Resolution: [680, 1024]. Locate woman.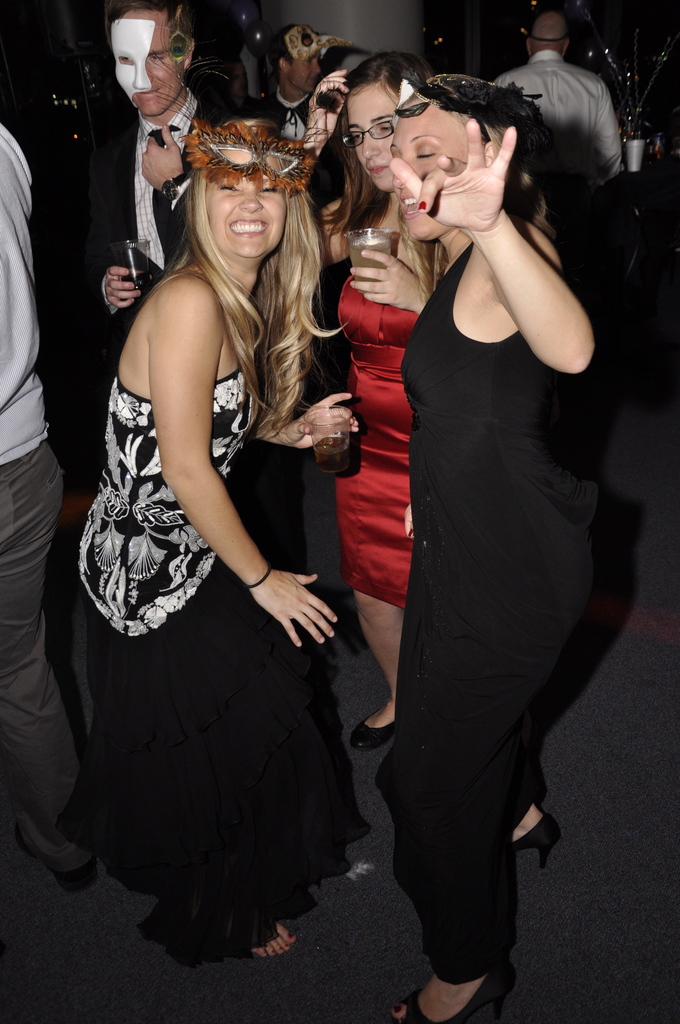
<box>302,50,450,763</box>.
